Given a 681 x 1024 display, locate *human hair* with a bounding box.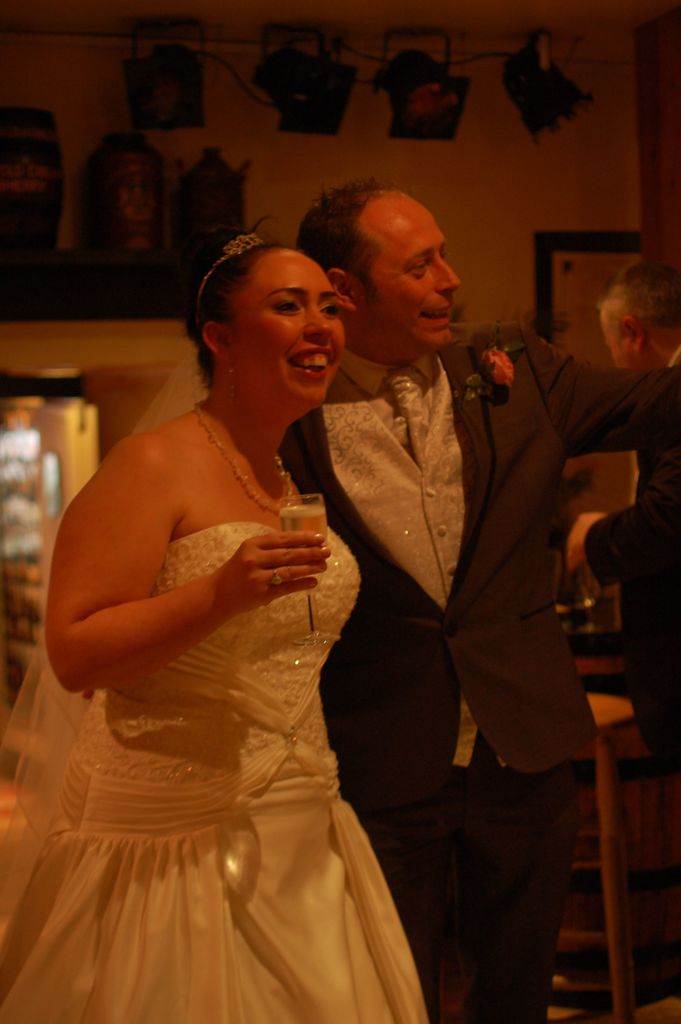
Located: (left=295, top=177, right=386, bottom=307).
